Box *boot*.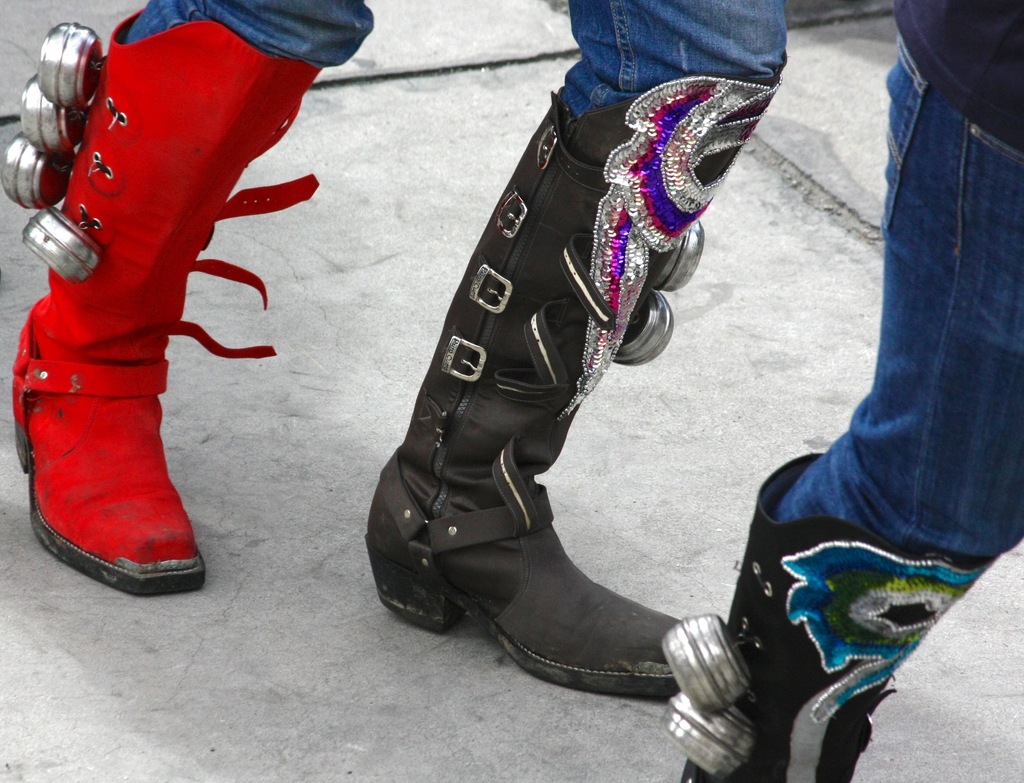
{"x1": 660, "y1": 444, "x2": 991, "y2": 782}.
